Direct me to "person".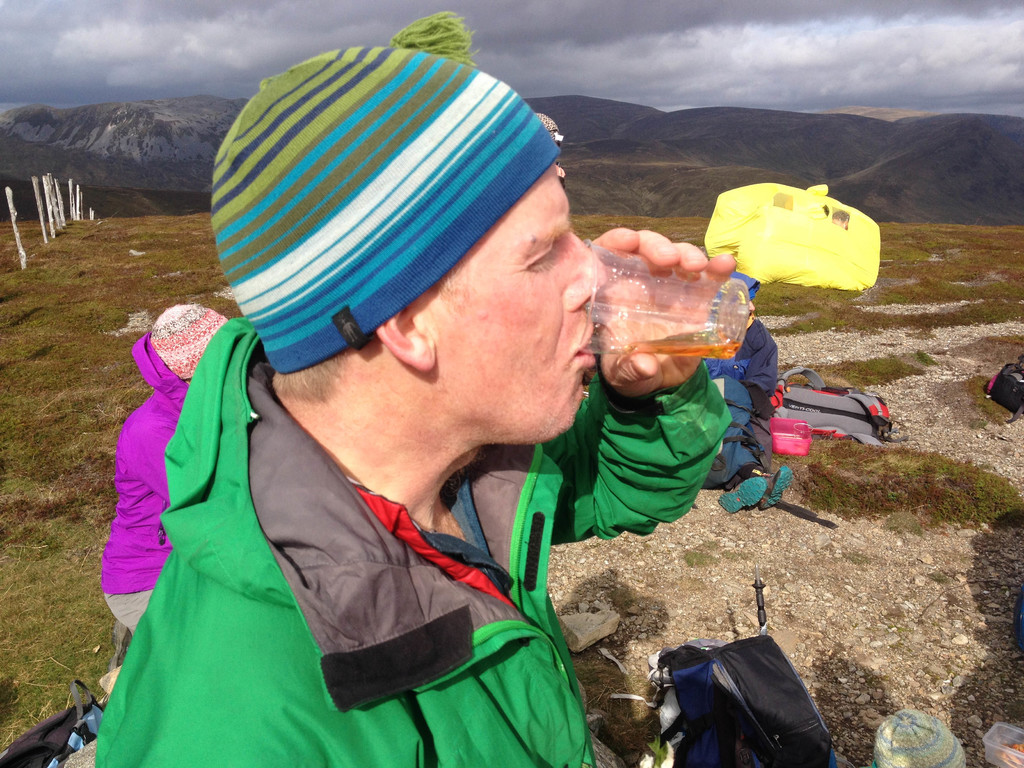
Direction: l=103, t=306, r=230, b=637.
